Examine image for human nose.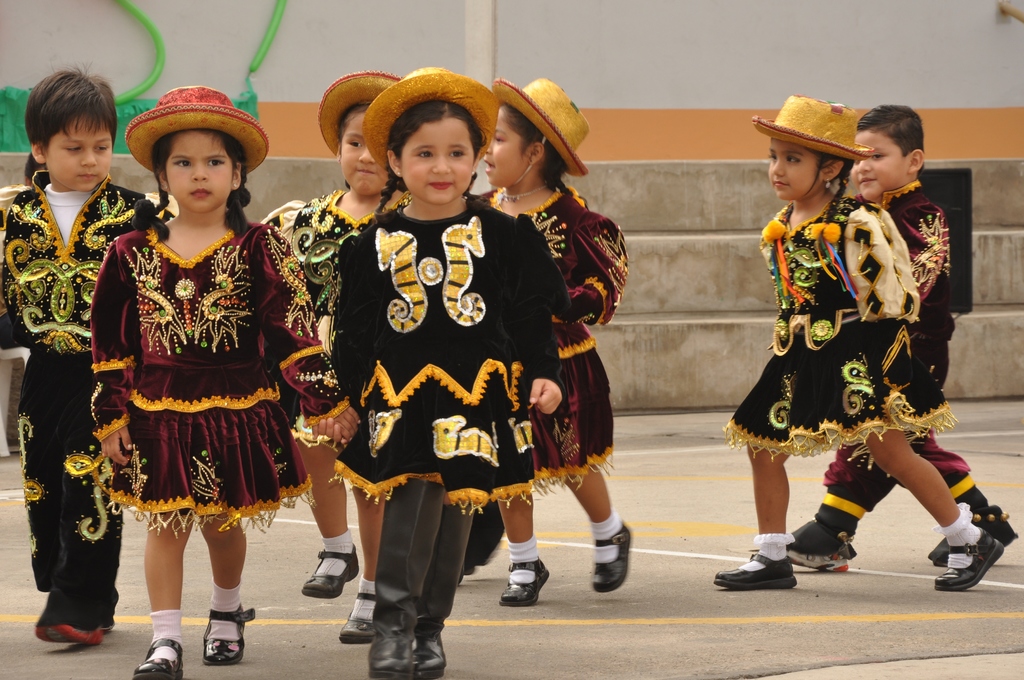
Examination result: bbox=[358, 147, 375, 163].
